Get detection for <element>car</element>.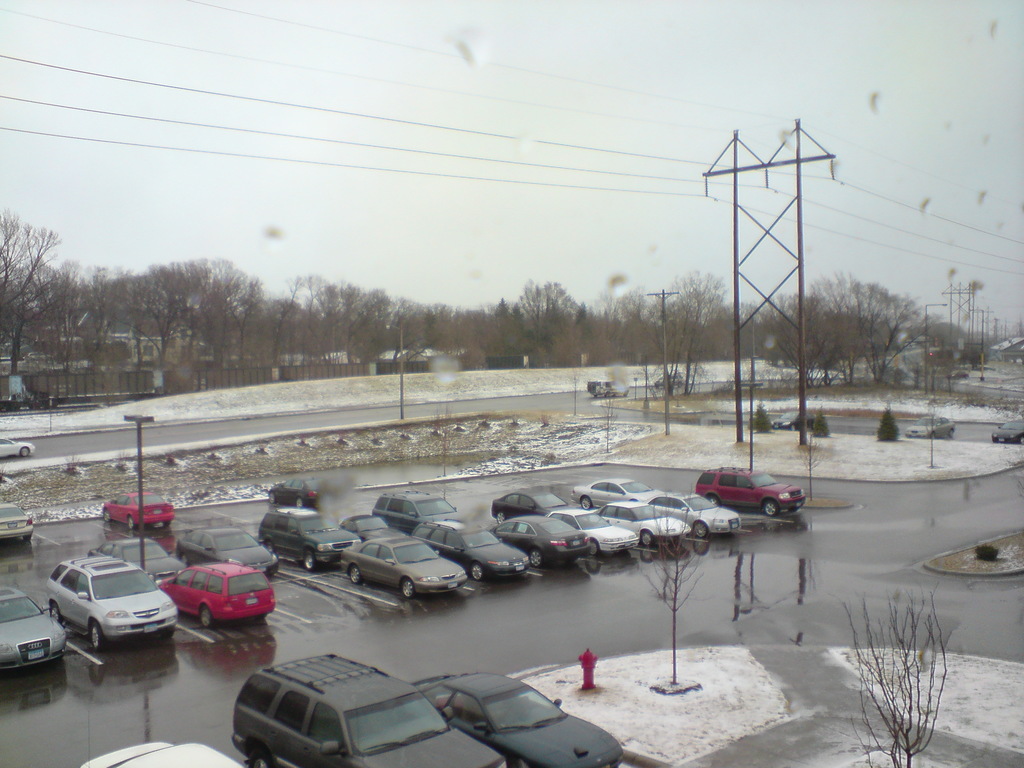
Detection: 991, 419, 1023, 438.
